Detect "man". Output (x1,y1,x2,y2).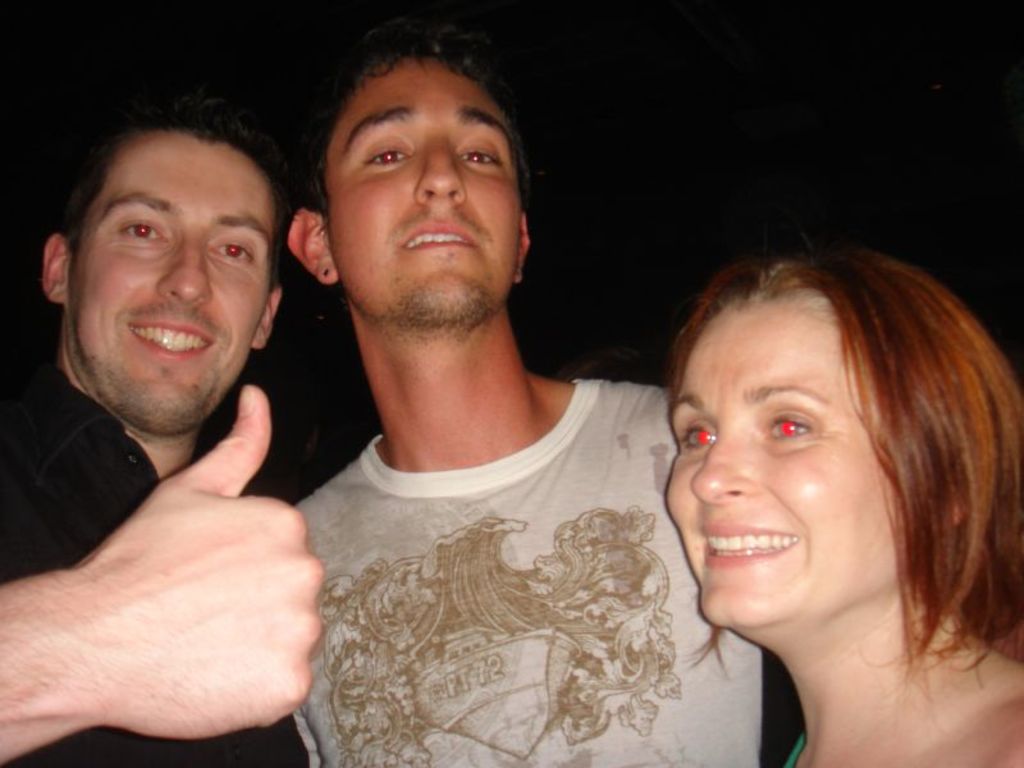
(0,97,328,767).
